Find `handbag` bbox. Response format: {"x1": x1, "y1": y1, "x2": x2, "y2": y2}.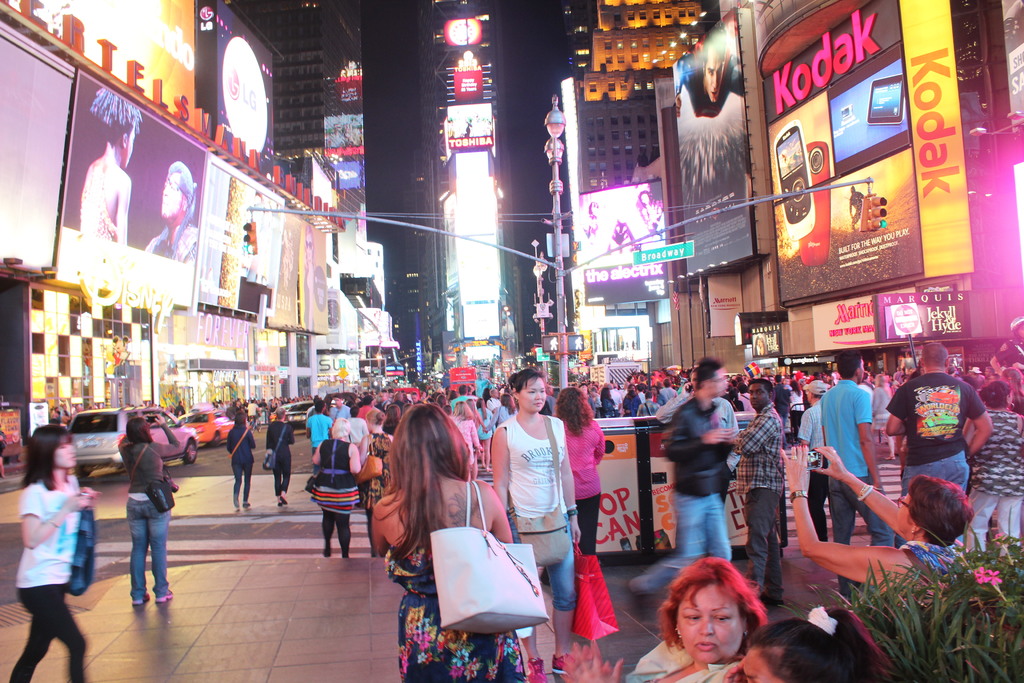
{"x1": 148, "y1": 479, "x2": 177, "y2": 511}.
